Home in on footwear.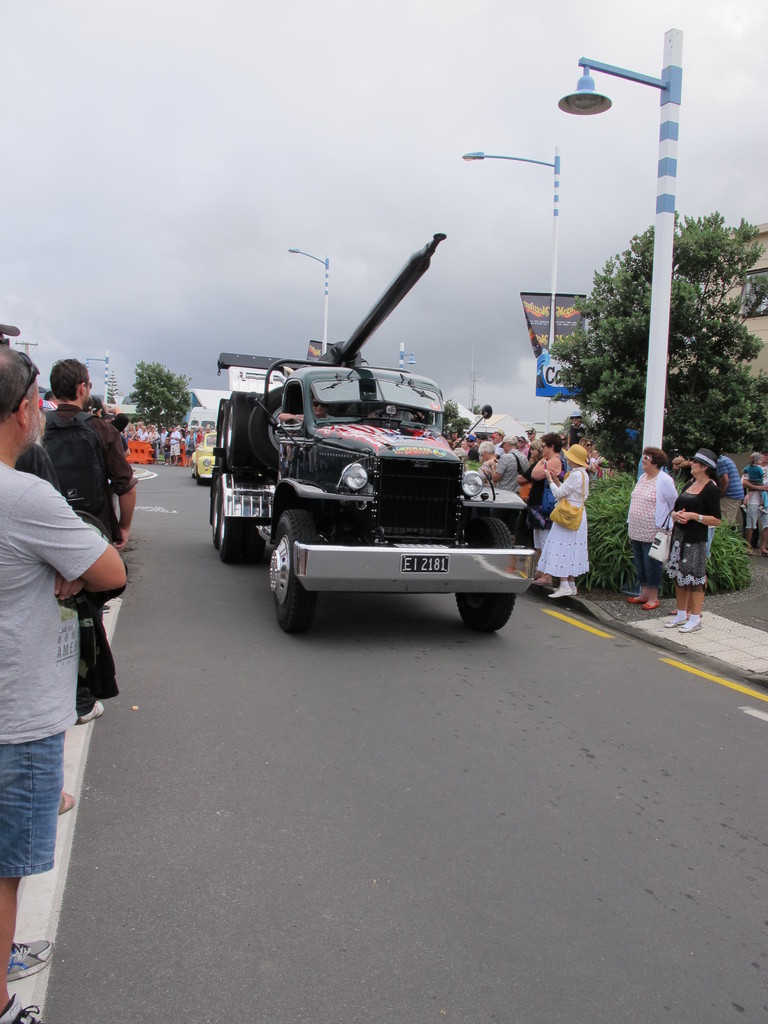
Homed in at (left=165, top=463, right=166, bottom=465).
